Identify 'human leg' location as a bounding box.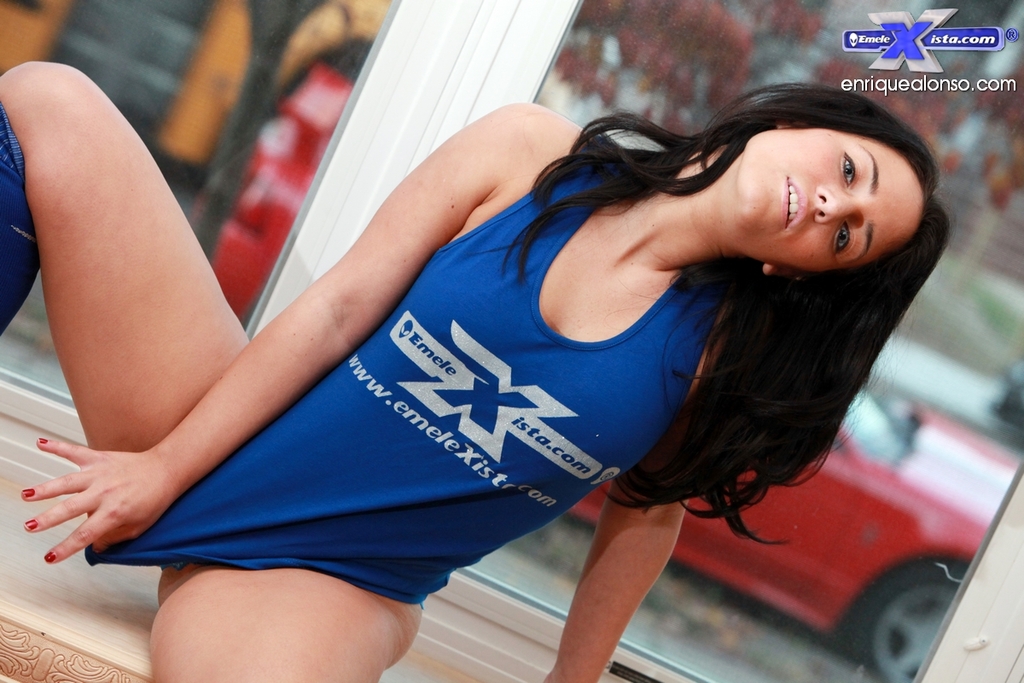
0/59/247/447.
